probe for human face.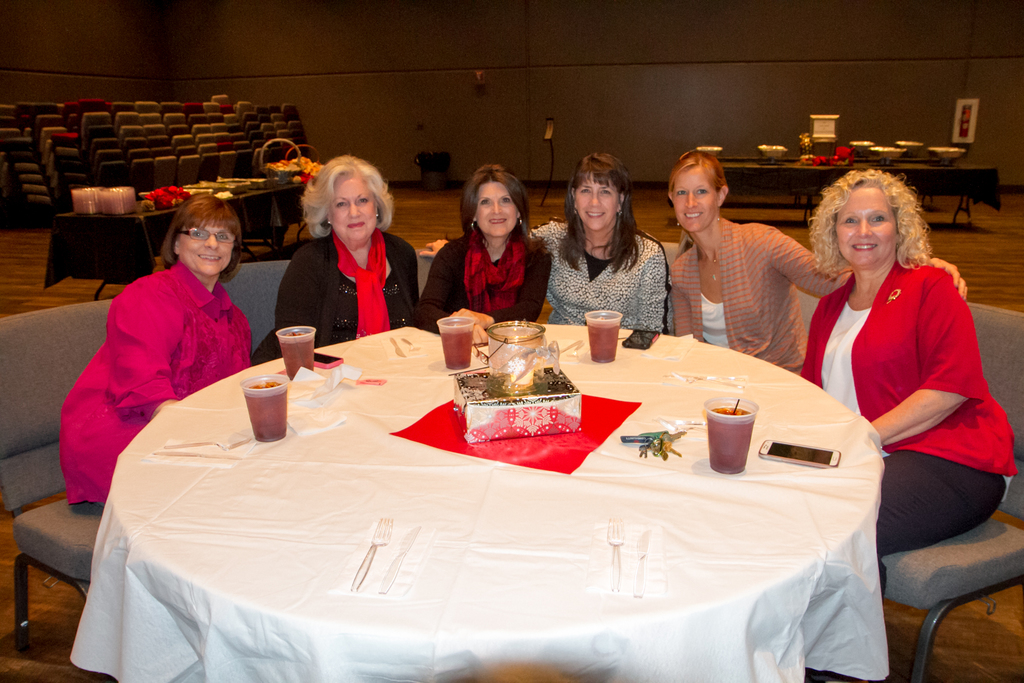
Probe result: region(476, 181, 518, 238).
